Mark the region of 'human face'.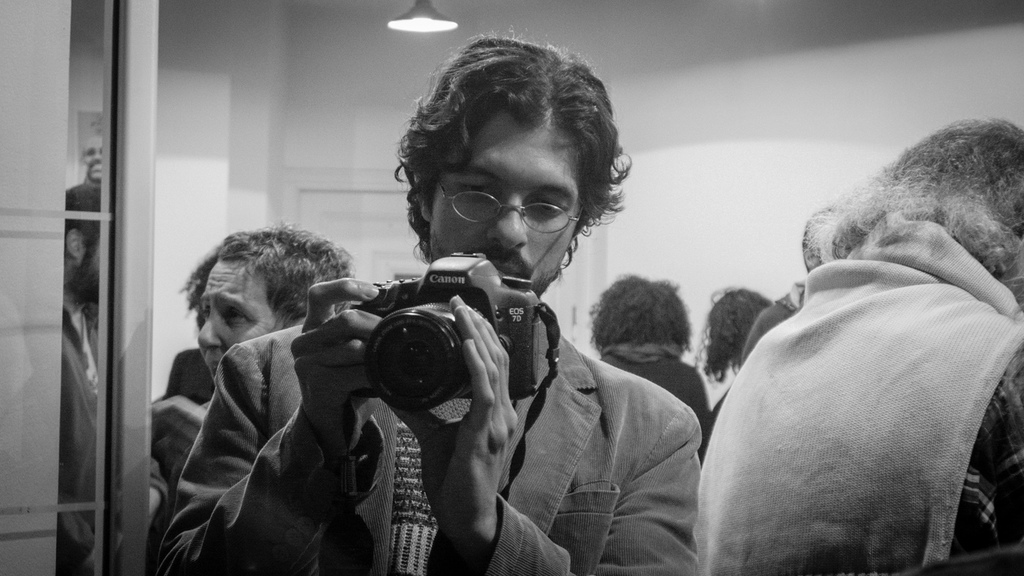
Region: [left=195, top=258, right=290, bottom=387].
